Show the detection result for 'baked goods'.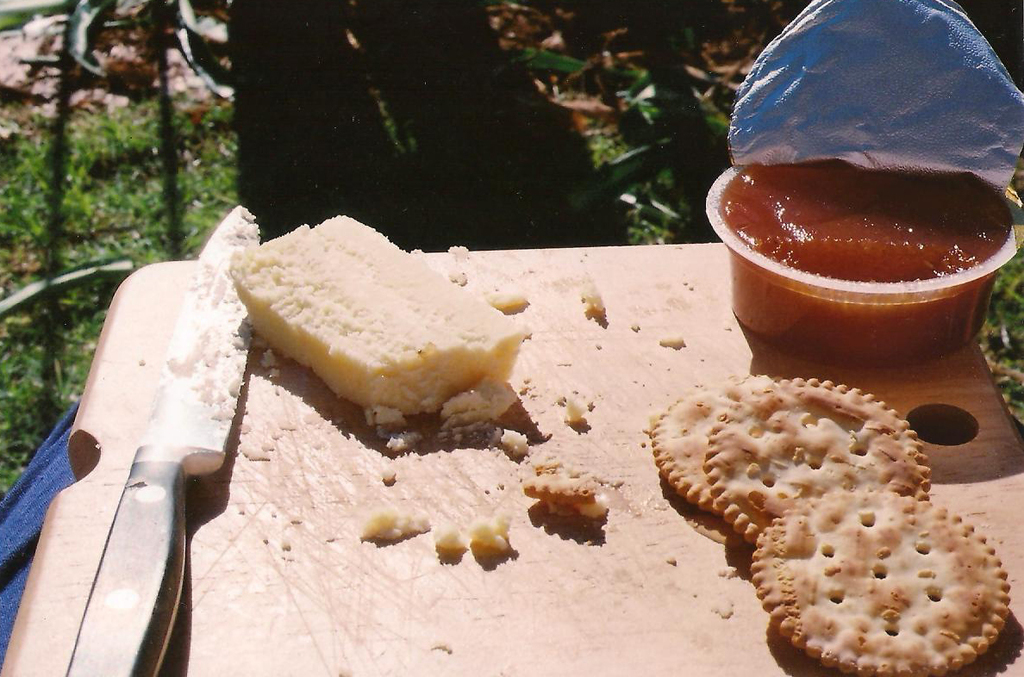
rect(357, 501, 432, 542).
